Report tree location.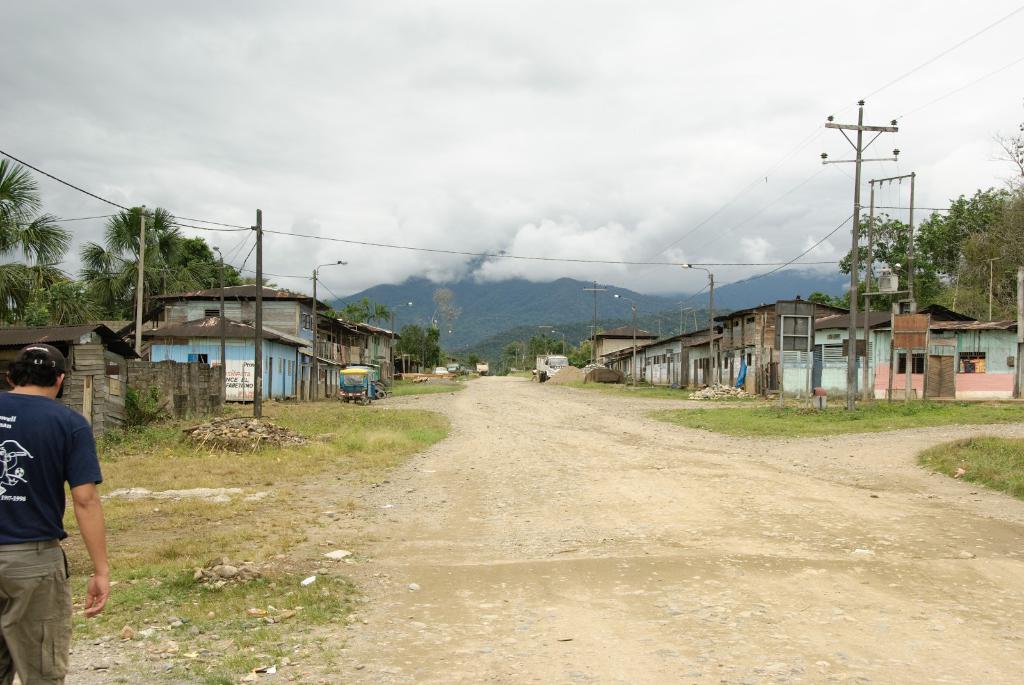
Report: <bbox>0, 155, 76, 274</bbox>.
